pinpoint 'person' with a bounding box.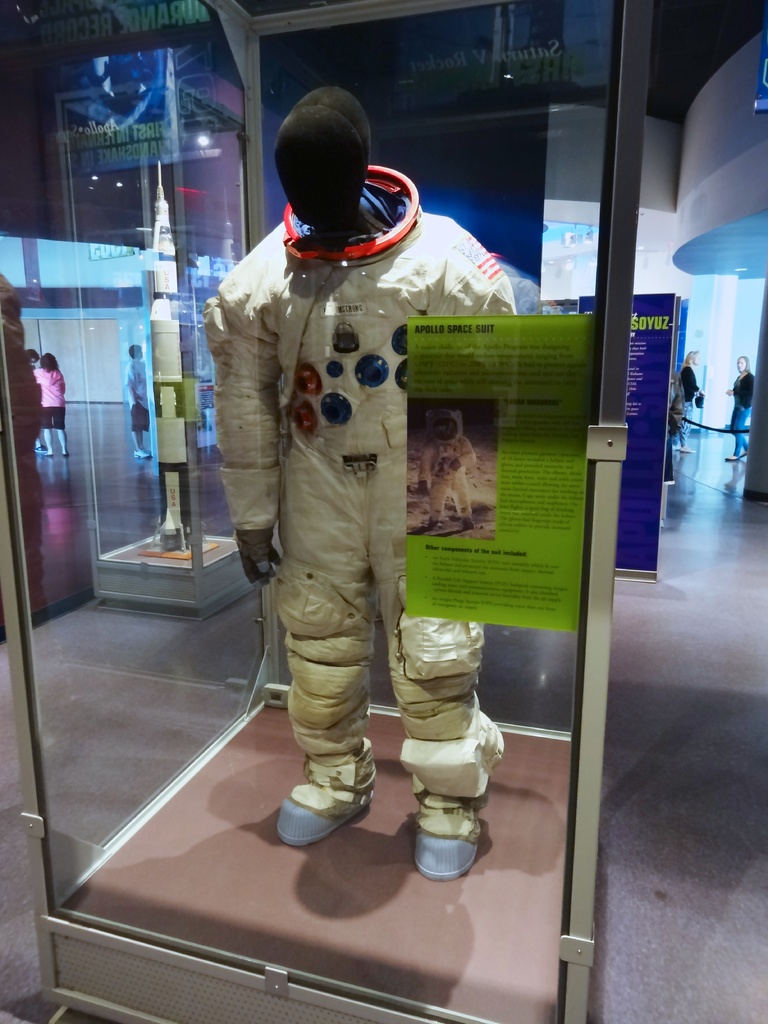
723:355:767:456.
